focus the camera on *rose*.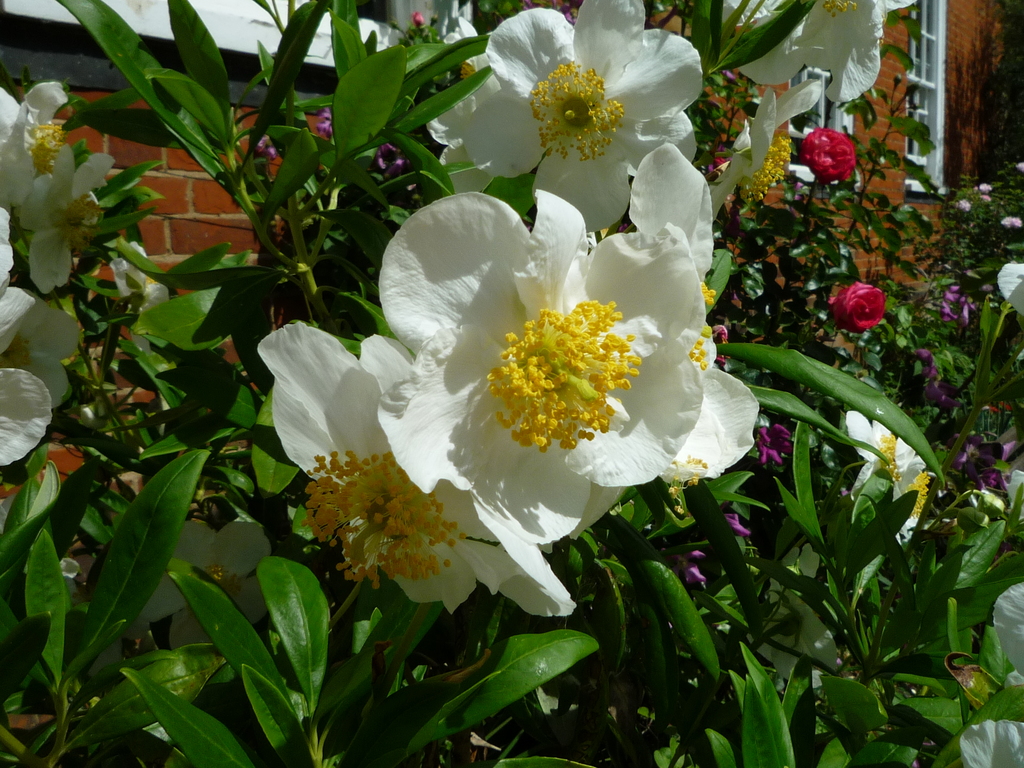
Focus region: [left=805, top=125, right=854, bottom=182].
